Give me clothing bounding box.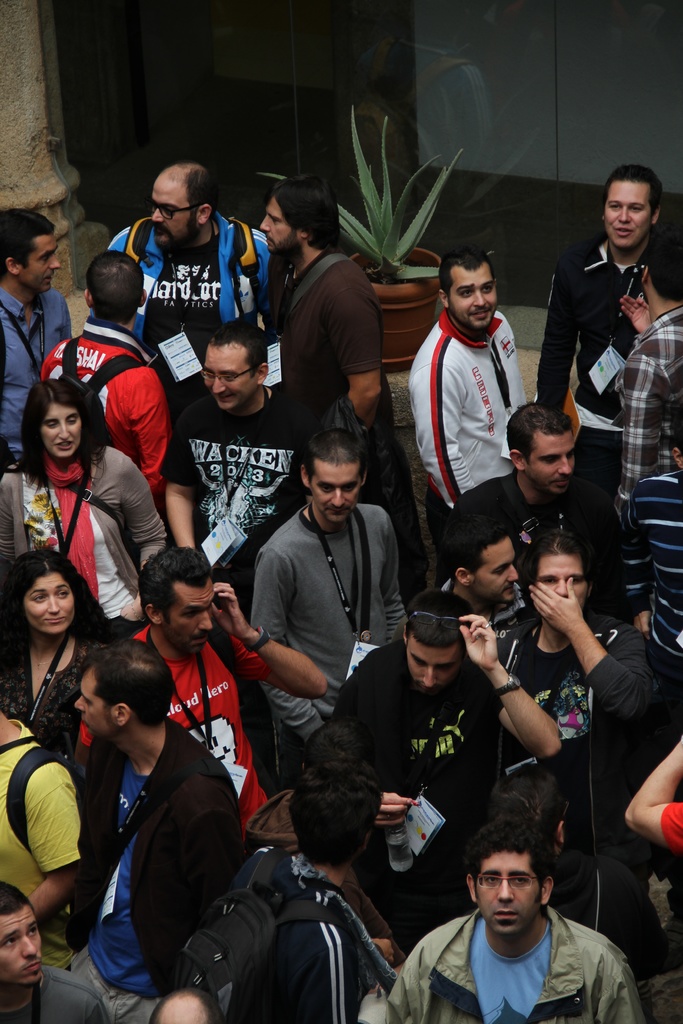
locate(0, 281, 80, 460).
